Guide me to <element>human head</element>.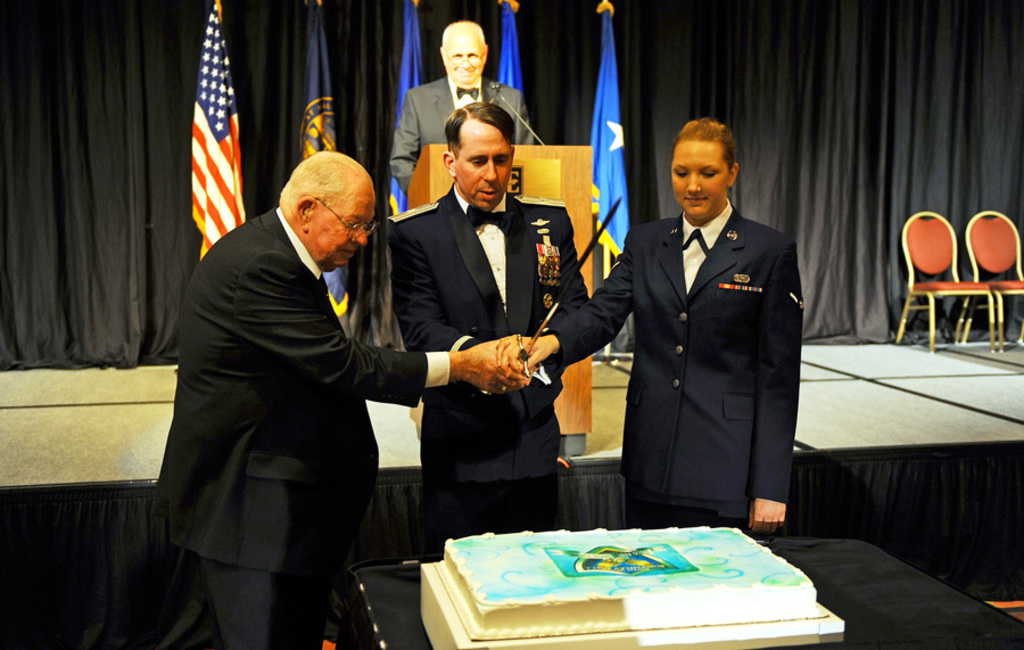
Guidance: select_region(668, 115, 742, 216).
